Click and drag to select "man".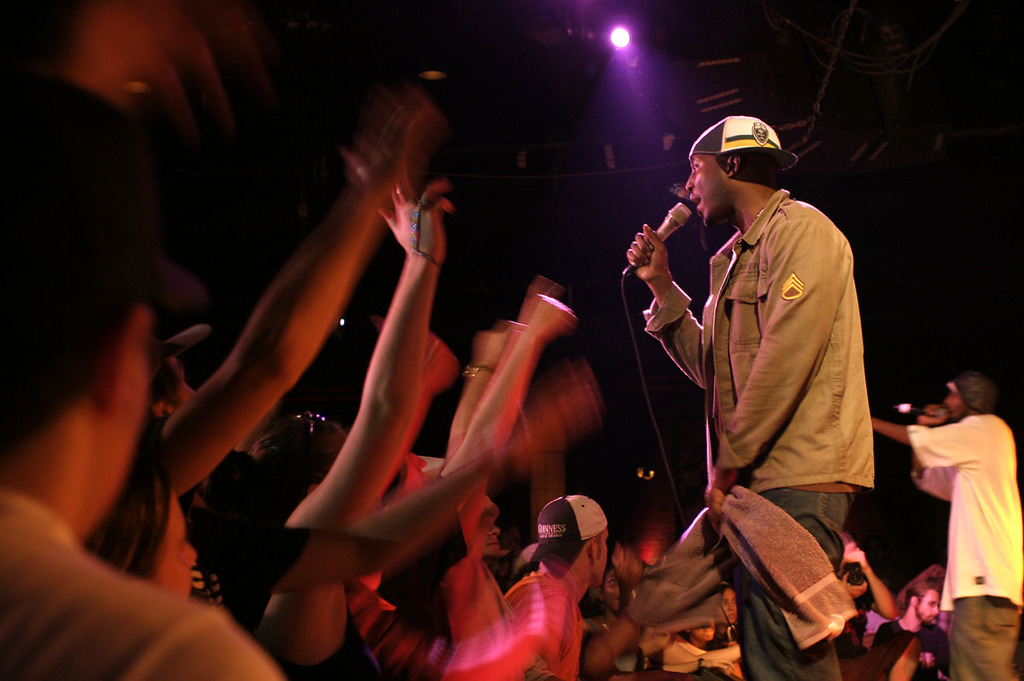
Selection: (x1=0, y1=86, x2=294, y2=680).
